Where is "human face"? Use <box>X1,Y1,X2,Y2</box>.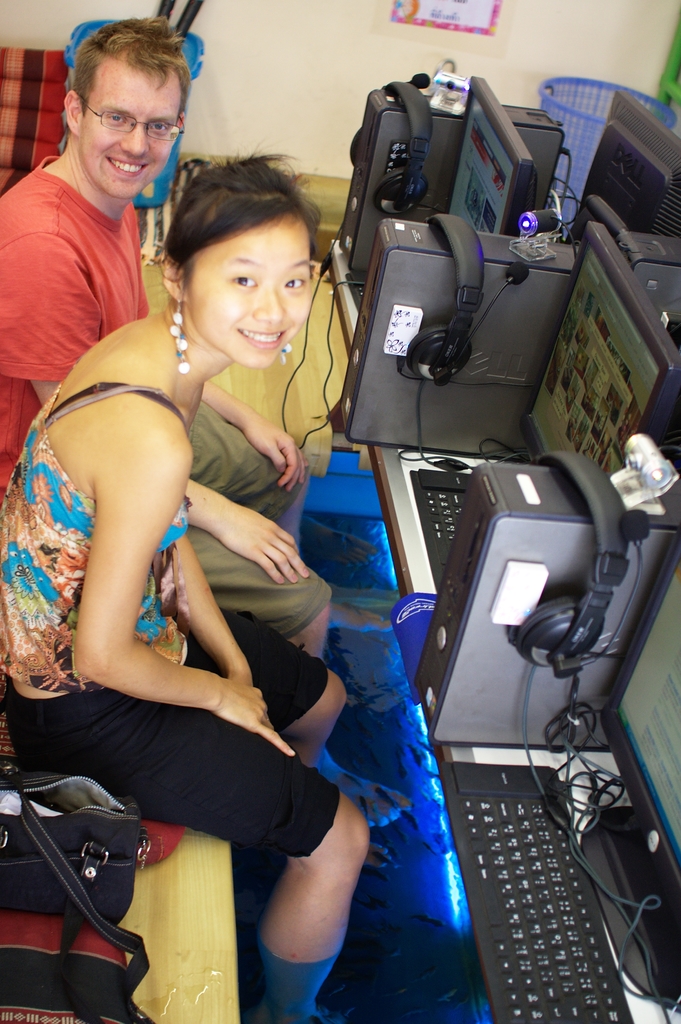
<box>188,204,320,364</box>.
